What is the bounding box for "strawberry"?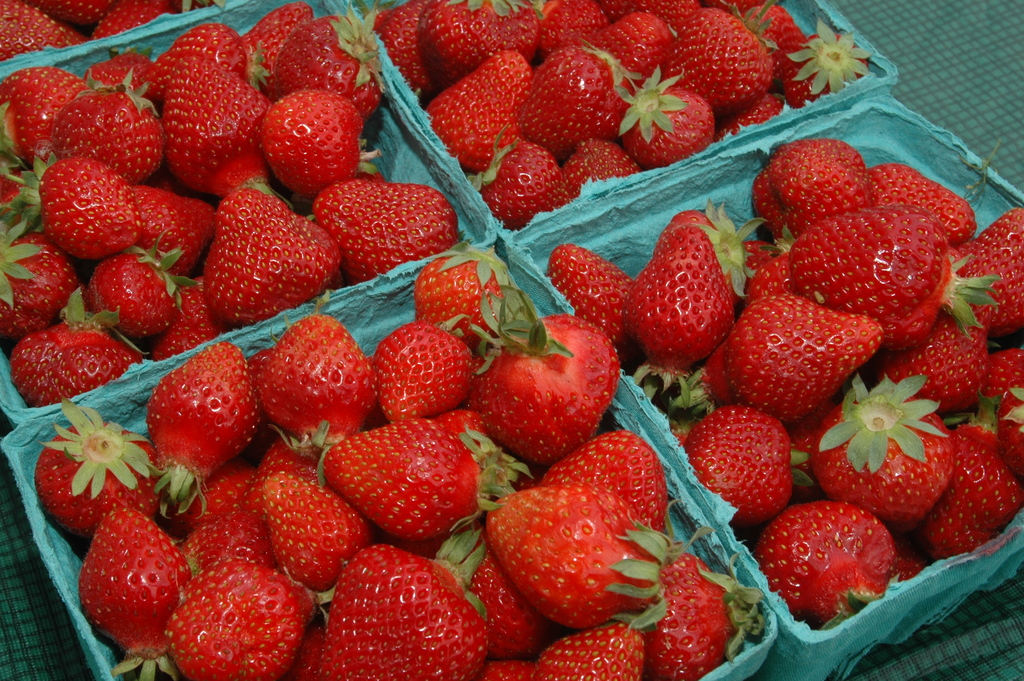
l=182, t=185, r=332, b=323.
